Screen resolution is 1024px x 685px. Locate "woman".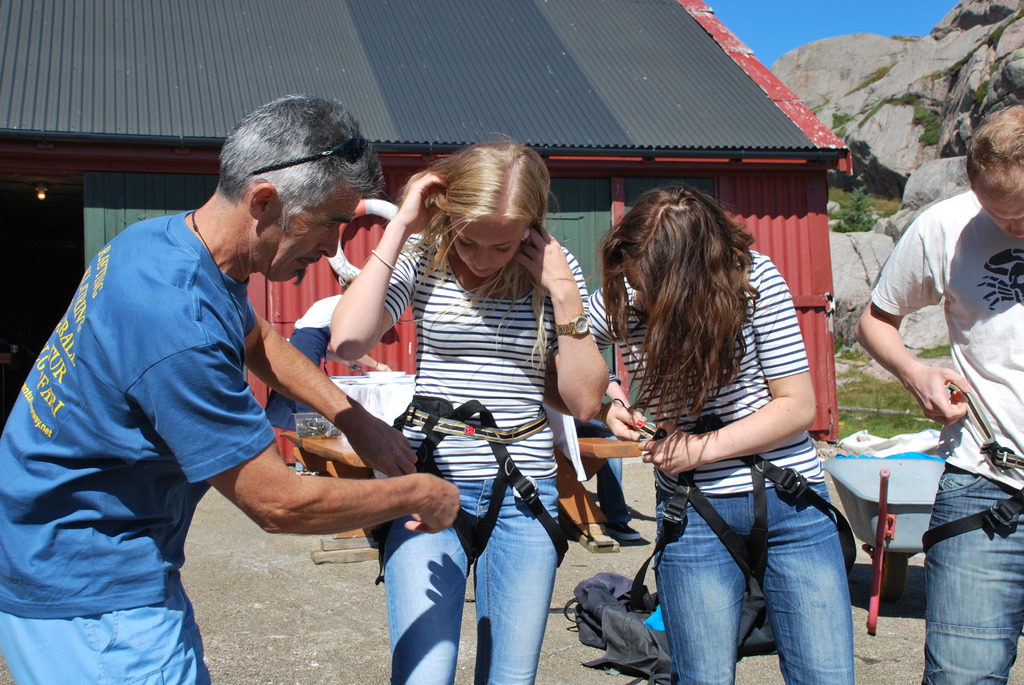
[323, 131, 611, 684].
